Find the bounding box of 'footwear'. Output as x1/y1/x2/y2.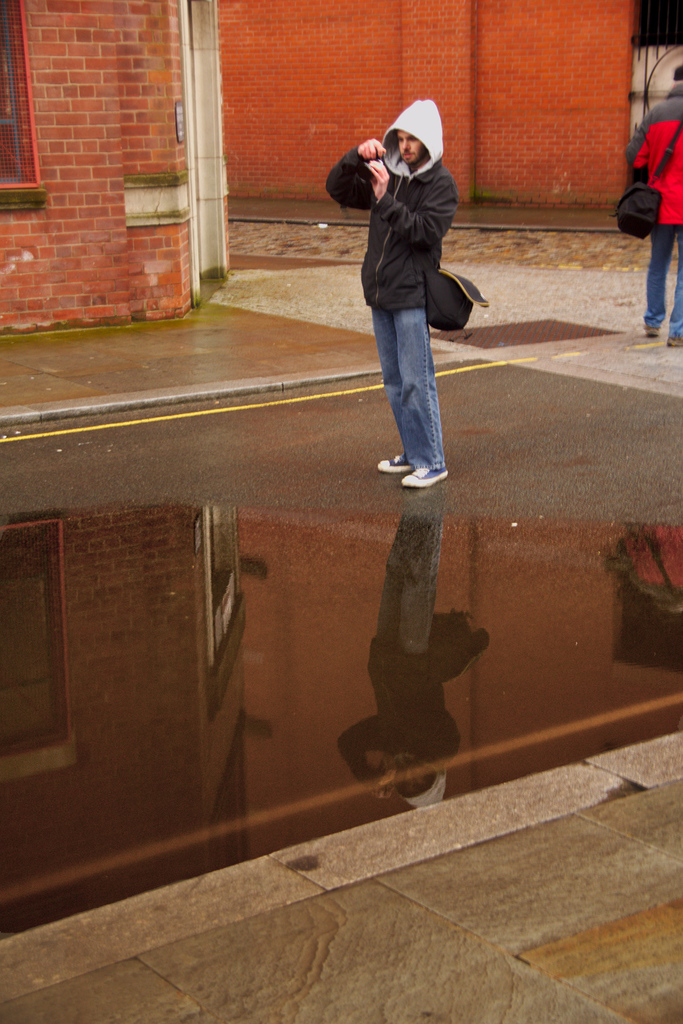
666/333/682/344.
